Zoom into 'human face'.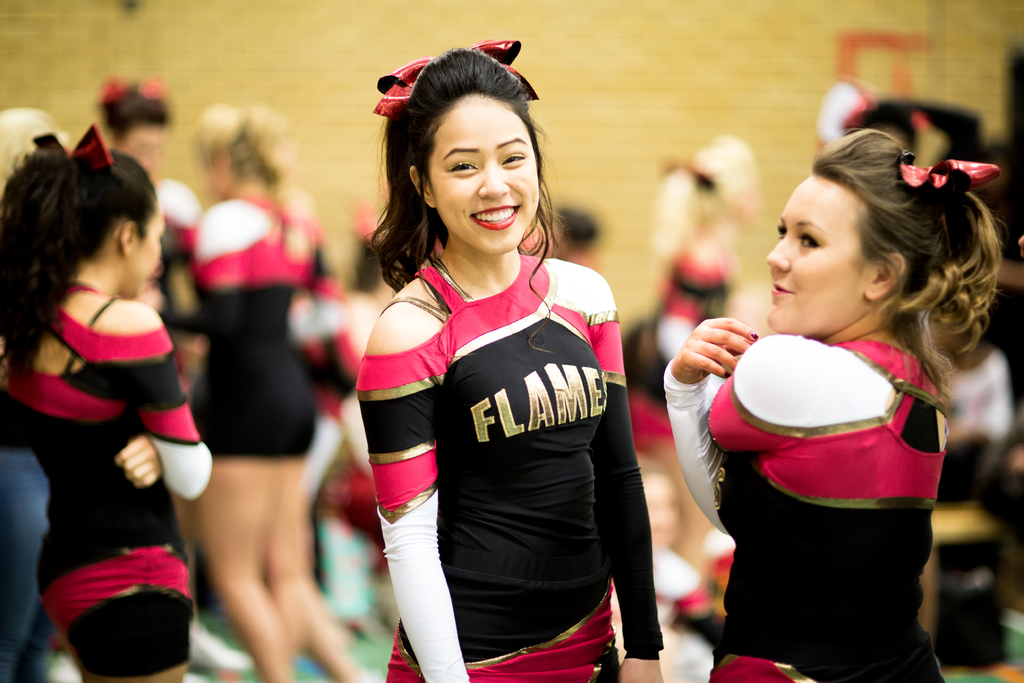
Zoom target: bbox(768, 171, 874, 329).
